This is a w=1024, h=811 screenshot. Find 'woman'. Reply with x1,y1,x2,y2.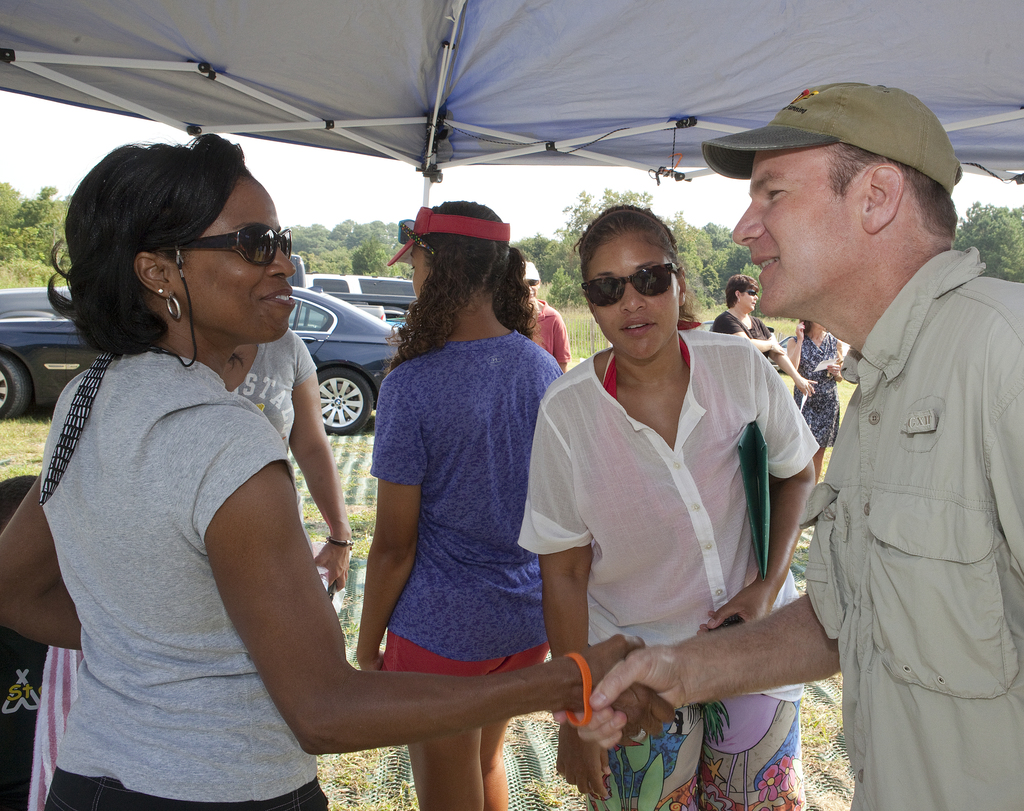
527,277,572,371.
